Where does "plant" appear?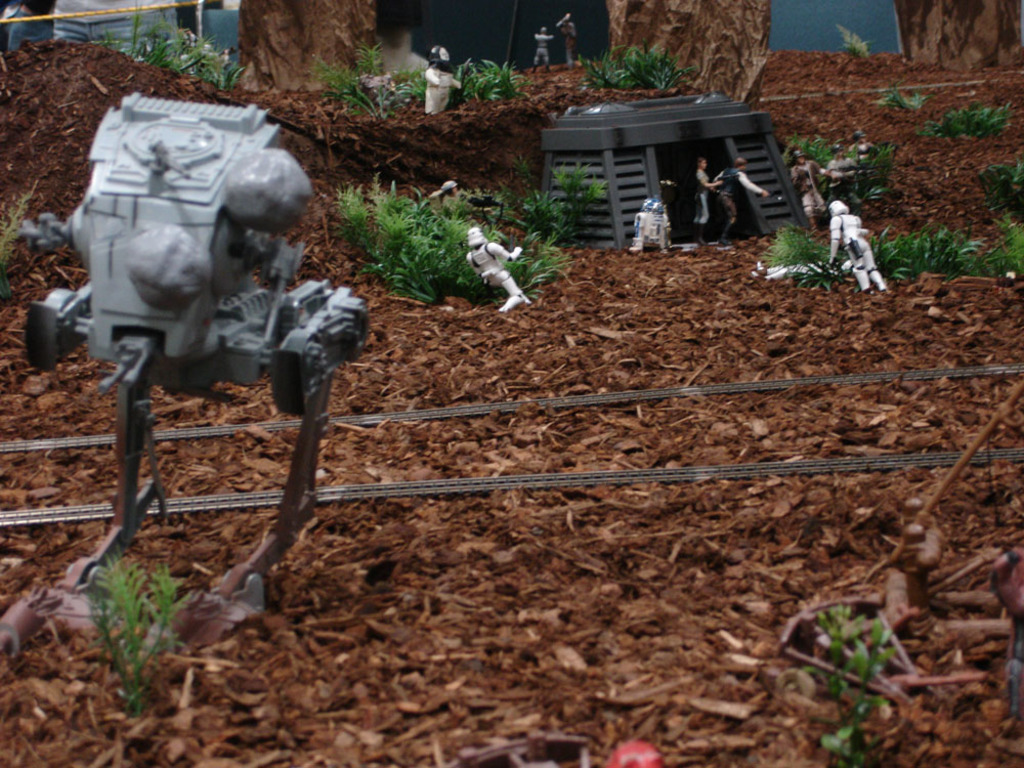
Appears at left=916, top=97, right=1009, bottom=133.
